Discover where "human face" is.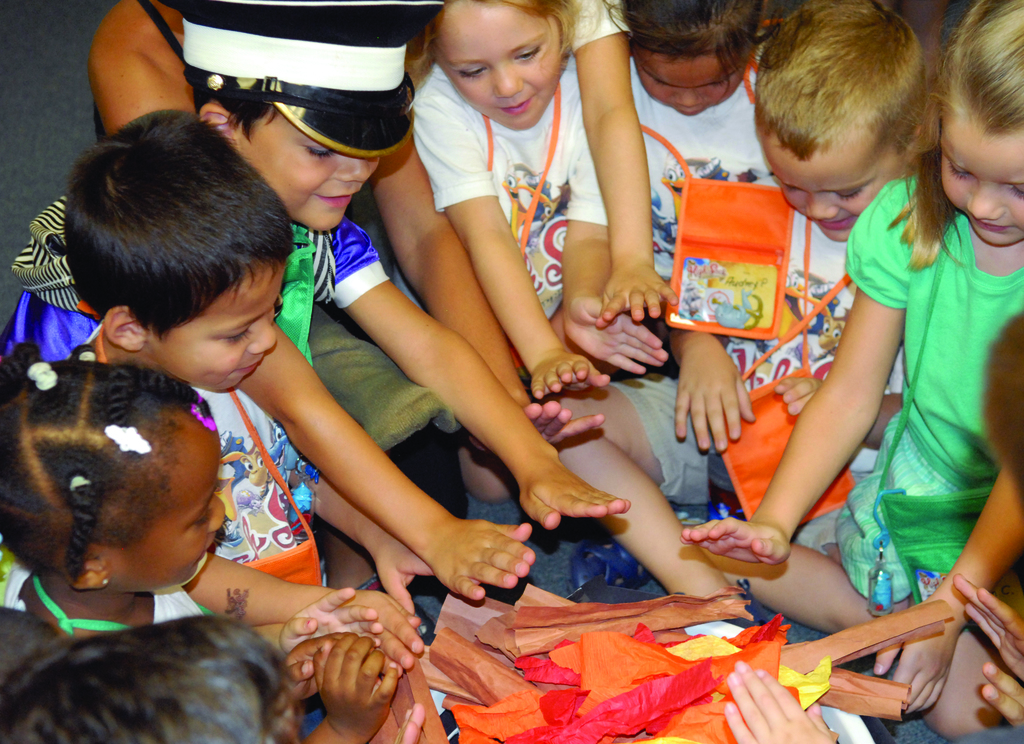
Discovered at l=244, t=102, r=383, b=228.
